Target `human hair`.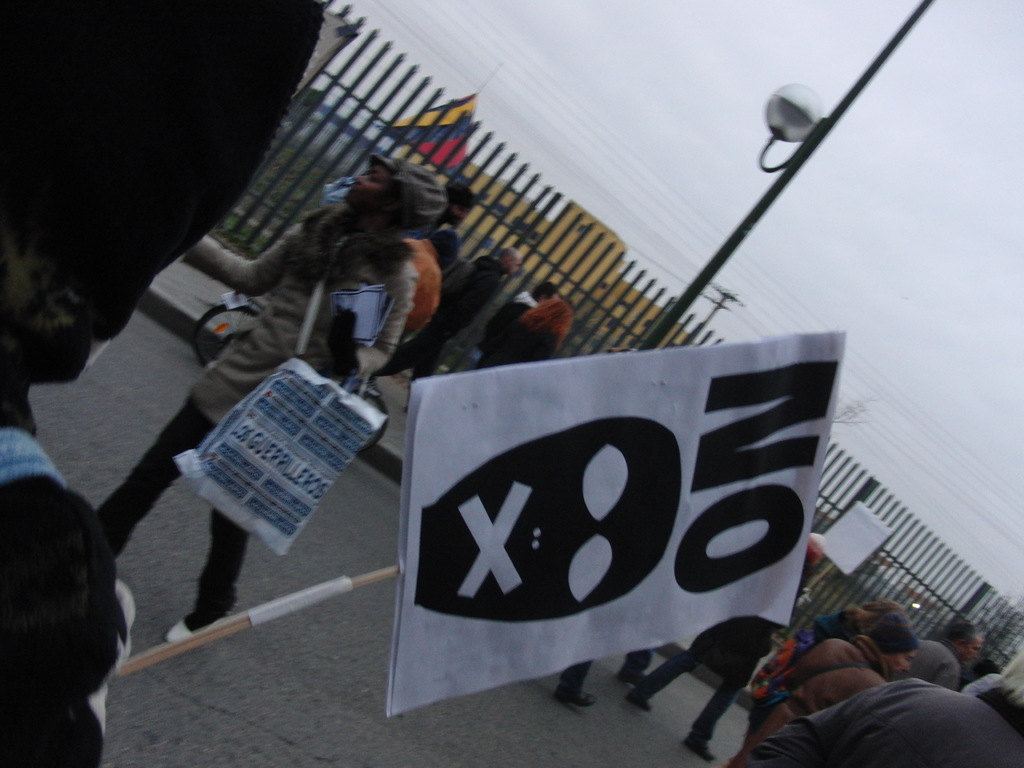
Target region: region(834, 602, 900, 634).
